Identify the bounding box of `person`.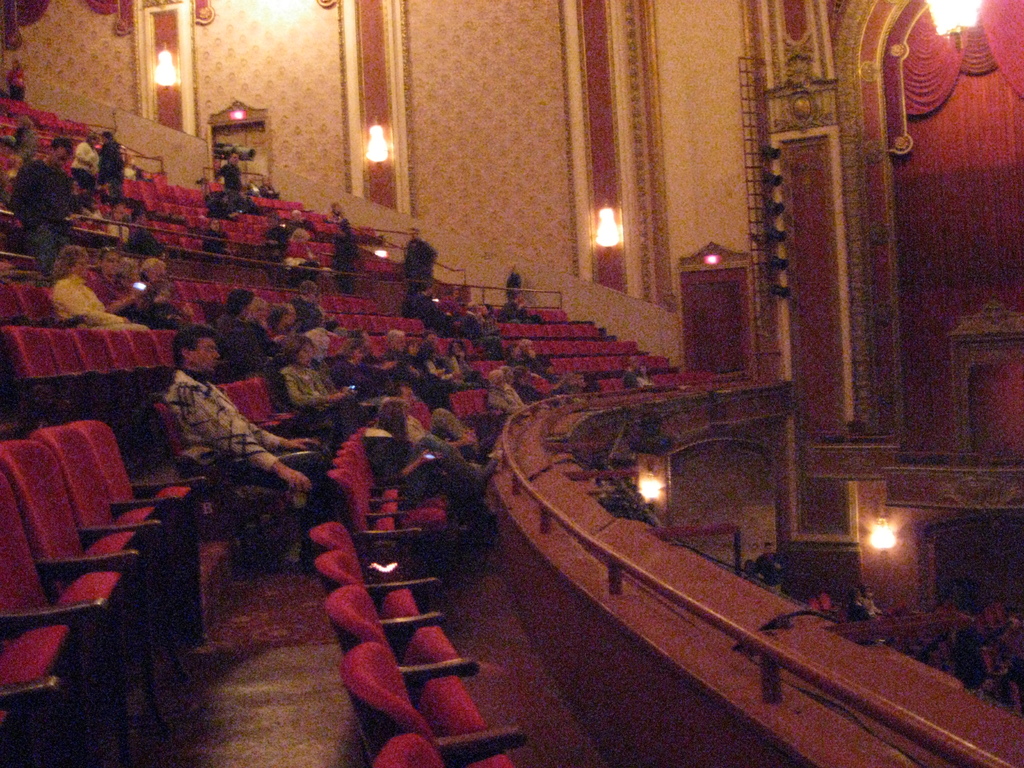
(7,134,69,264).
